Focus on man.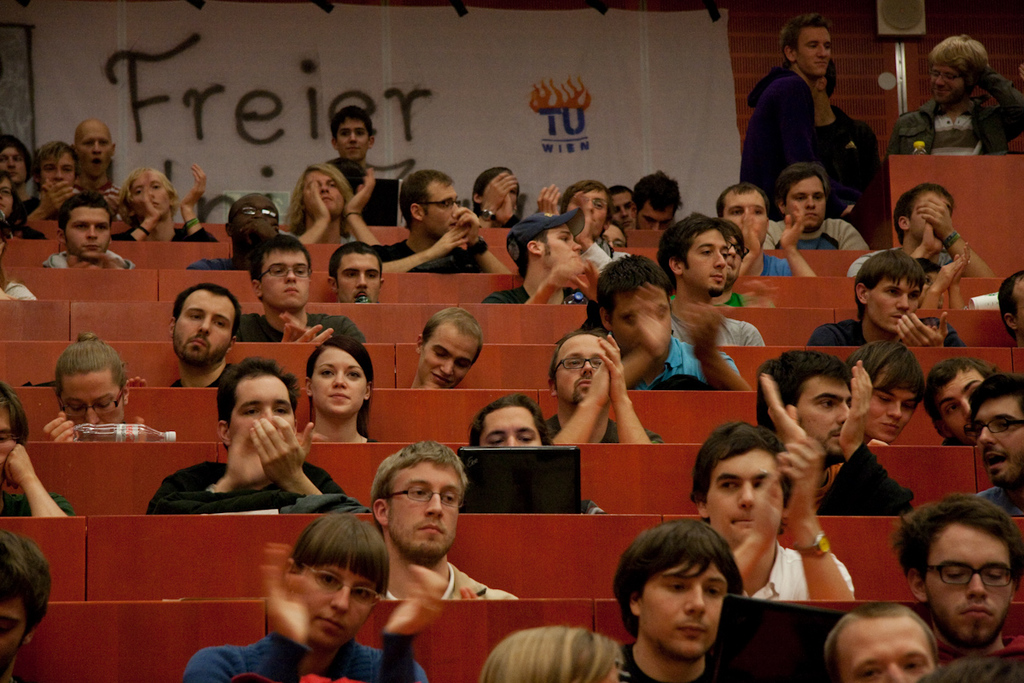
Focused at box=[40, 193, 131, 269].
